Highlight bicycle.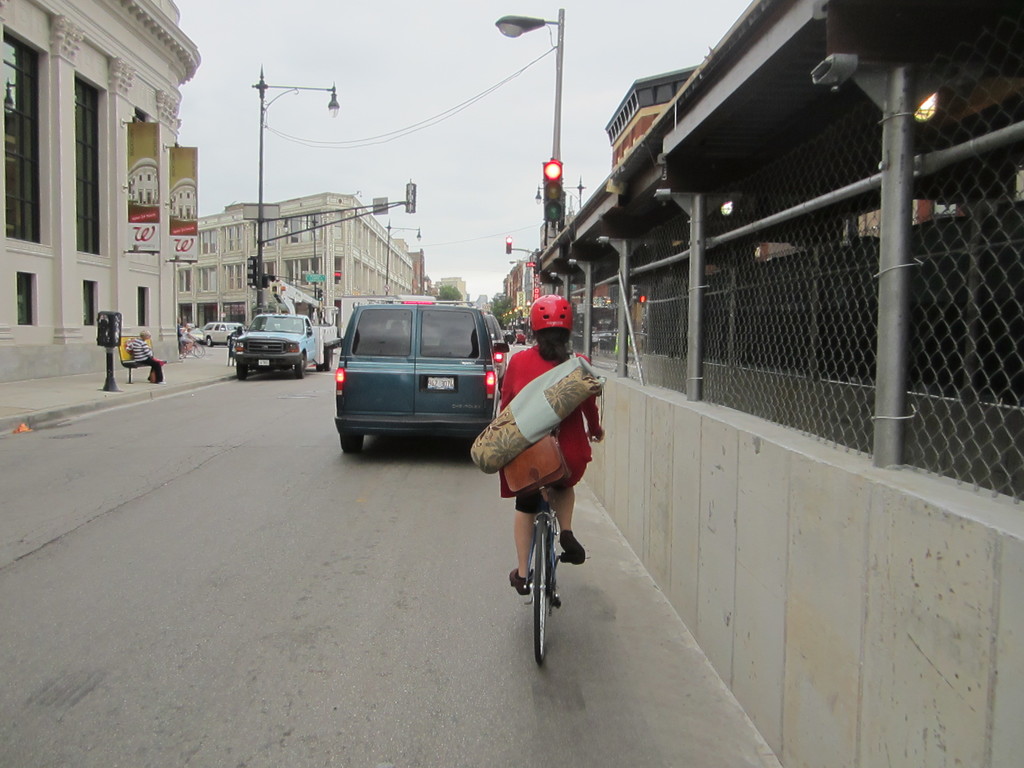
Highlighted region: select_region(178, 338, 209, 359).
